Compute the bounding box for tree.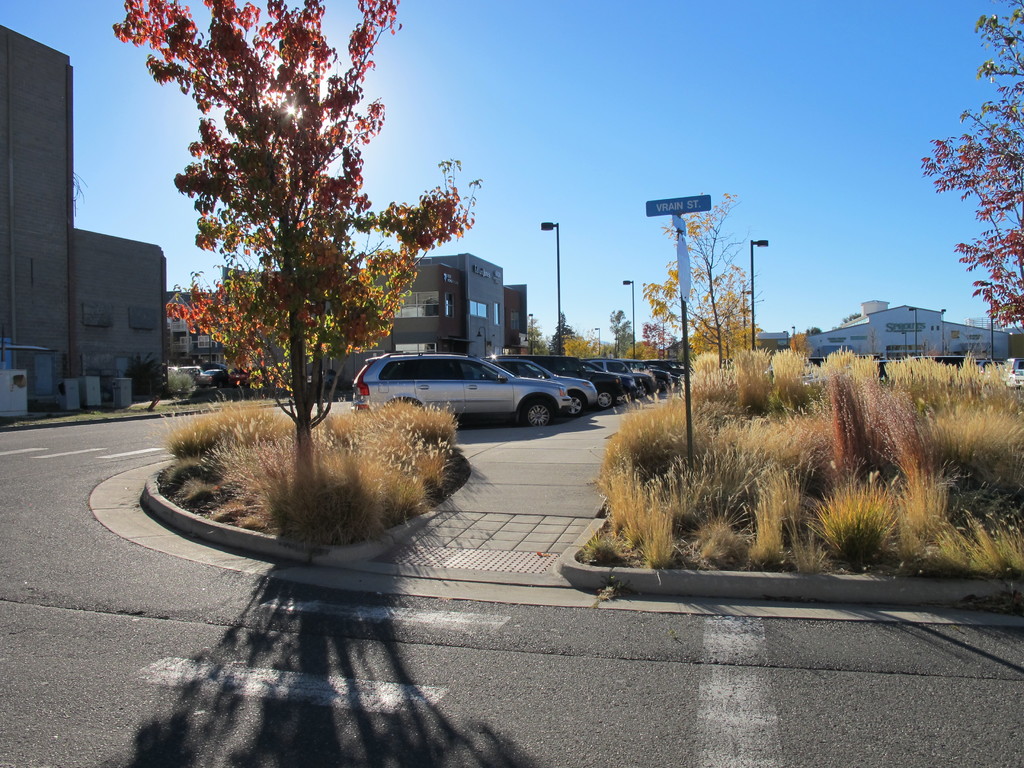
[left=550, top=314, right=587, bottom=357].
